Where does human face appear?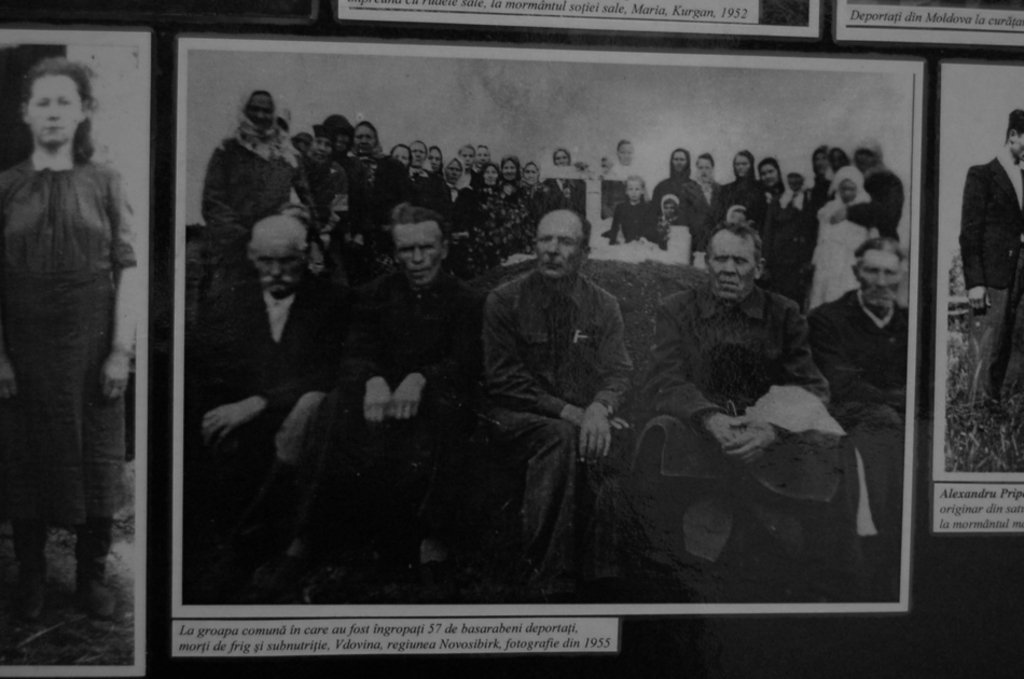
Appears at 672/149/688/171.
